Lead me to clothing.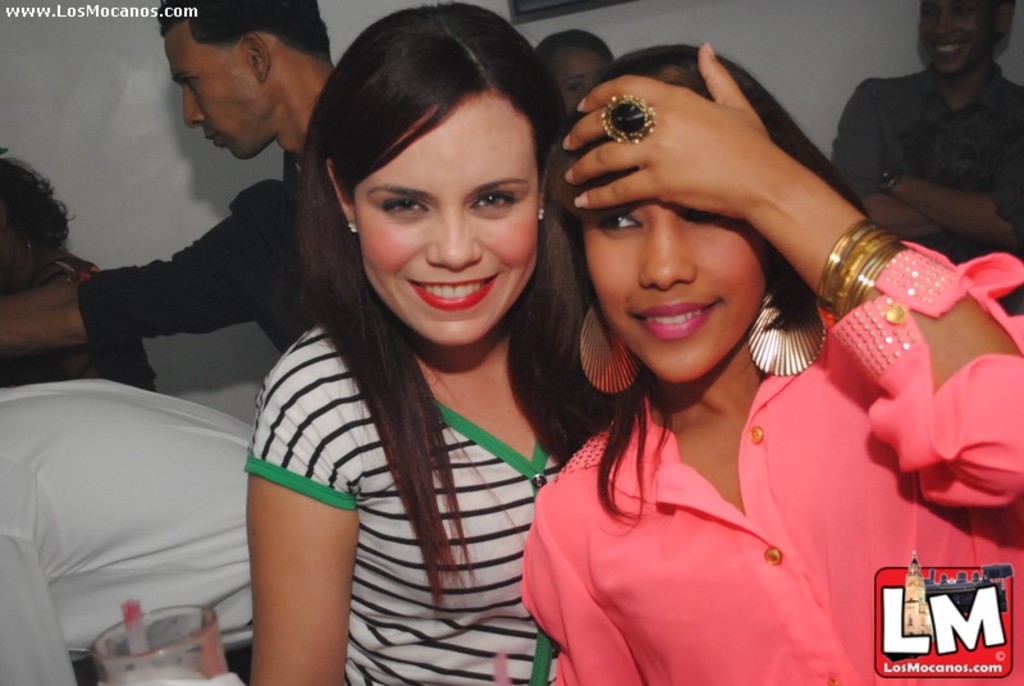
Lead to [x1=244, y1=315, x2=590, y2=685].
